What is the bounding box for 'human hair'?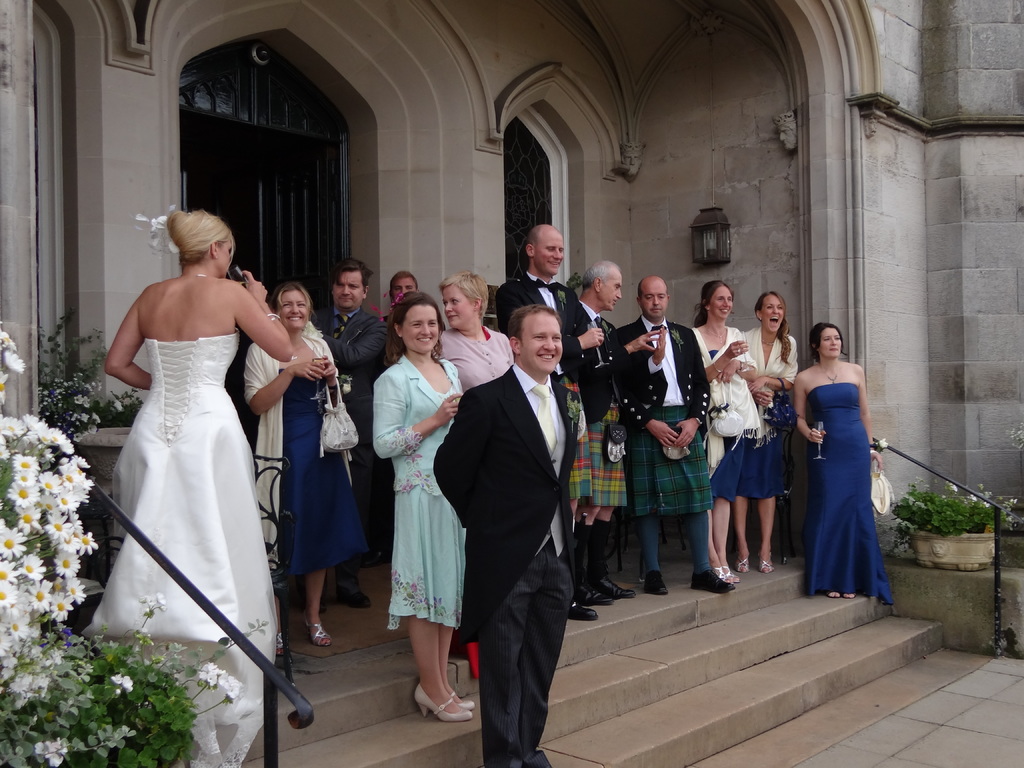
(left=391, top=273, right=419, bottom=300).
